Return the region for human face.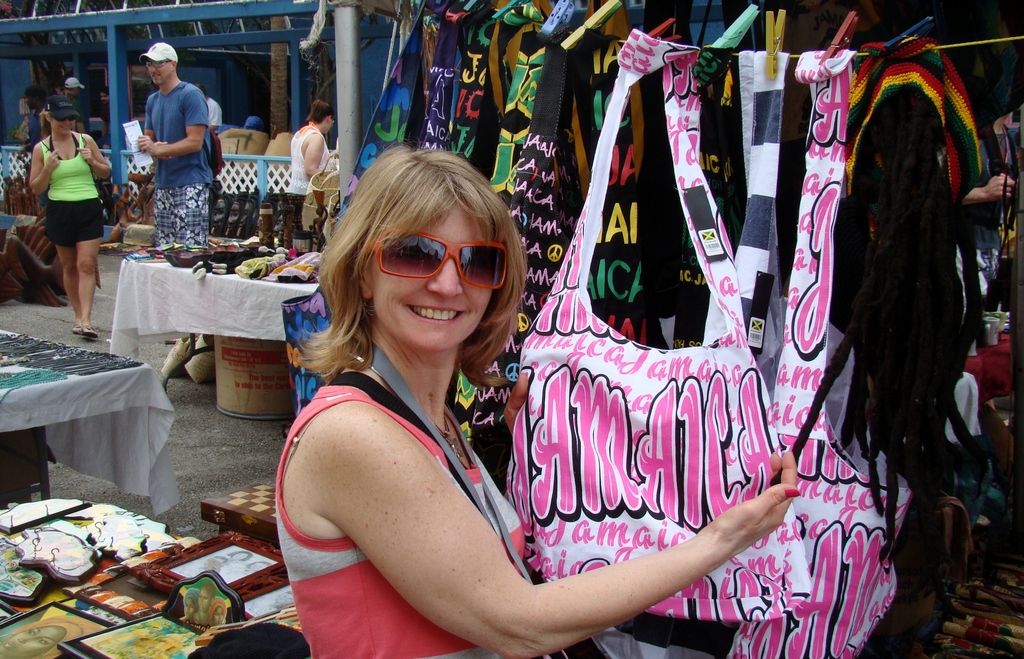
bbox(147, 57, 173, 86).
